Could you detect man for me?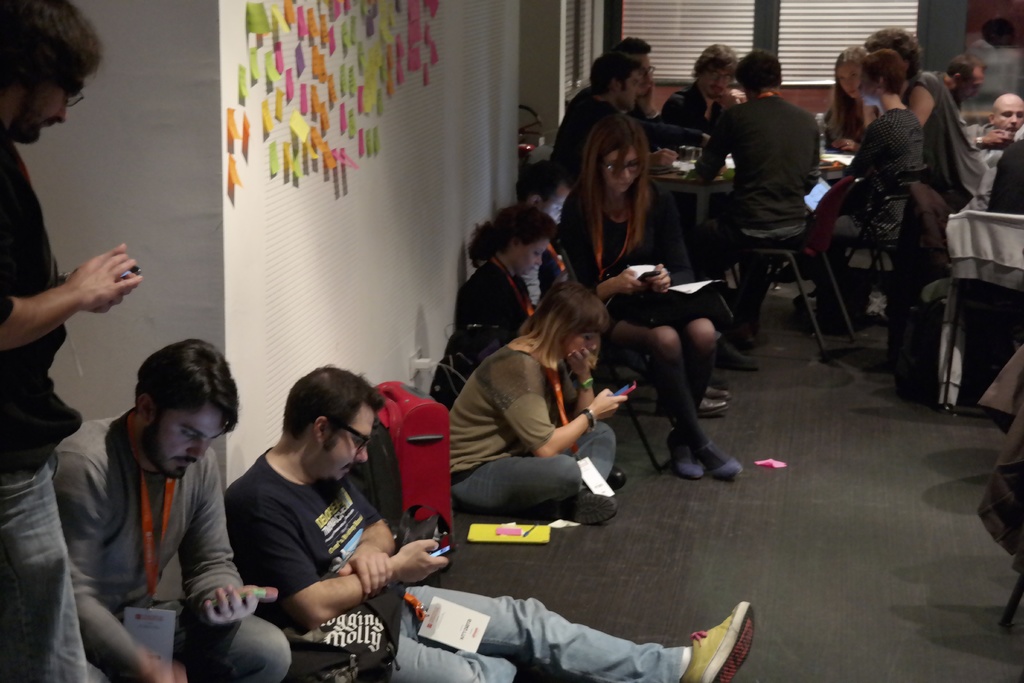
Detection result: 660:45:744:115.
